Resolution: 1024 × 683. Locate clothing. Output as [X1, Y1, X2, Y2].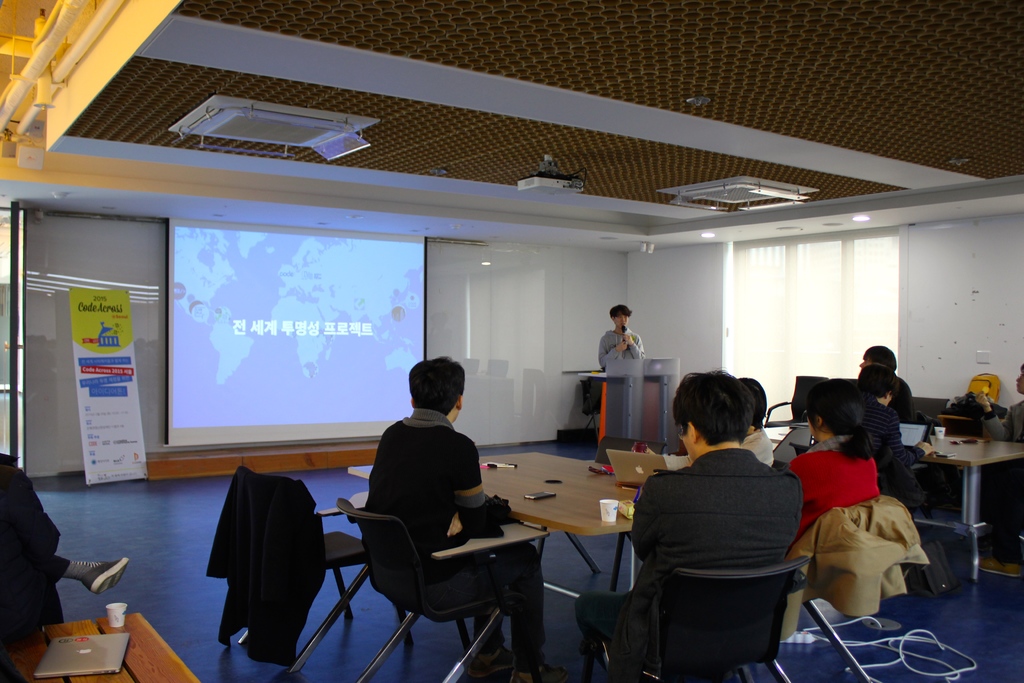
[890, 374, 922, 425].
